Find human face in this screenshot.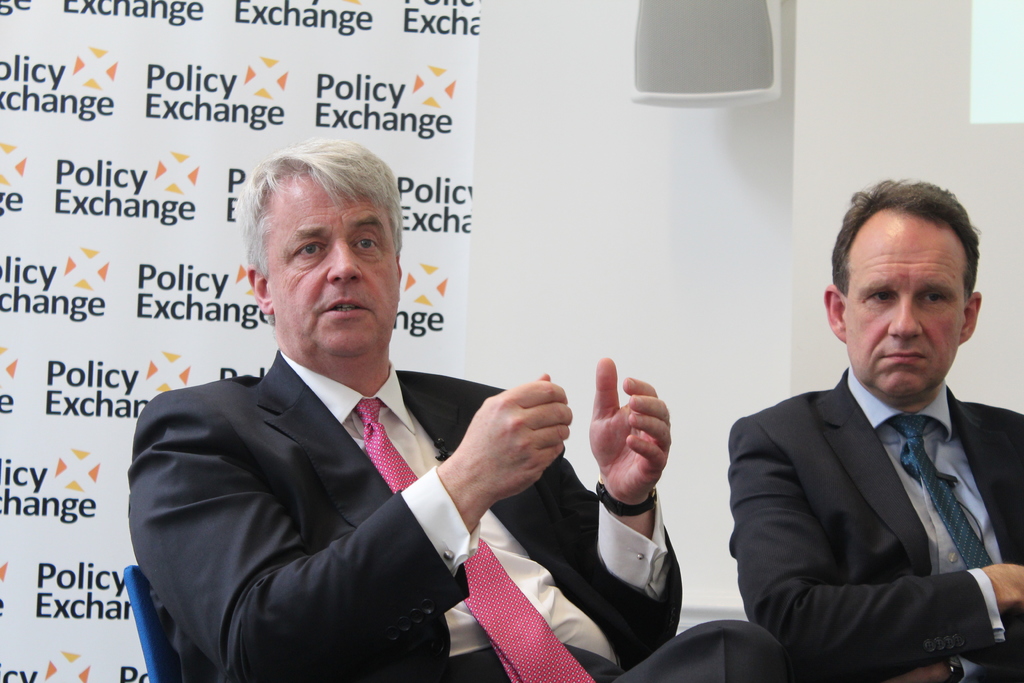
The bounding box for human face is Rect(263, 176, 399, 355).
